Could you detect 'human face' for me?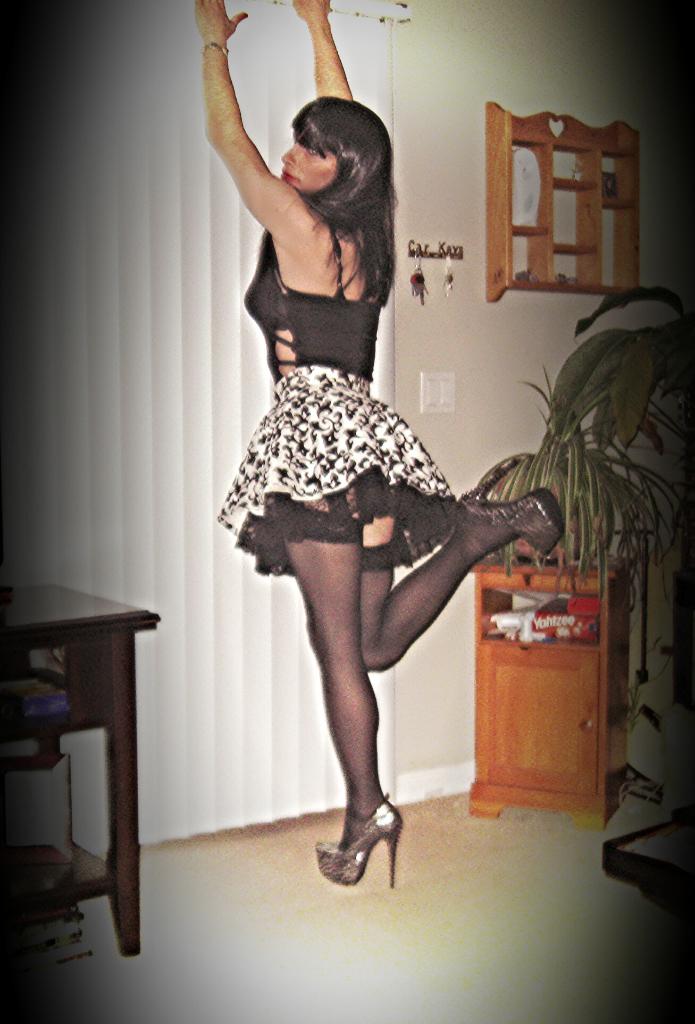
Detection result: 280,132,338,195.
